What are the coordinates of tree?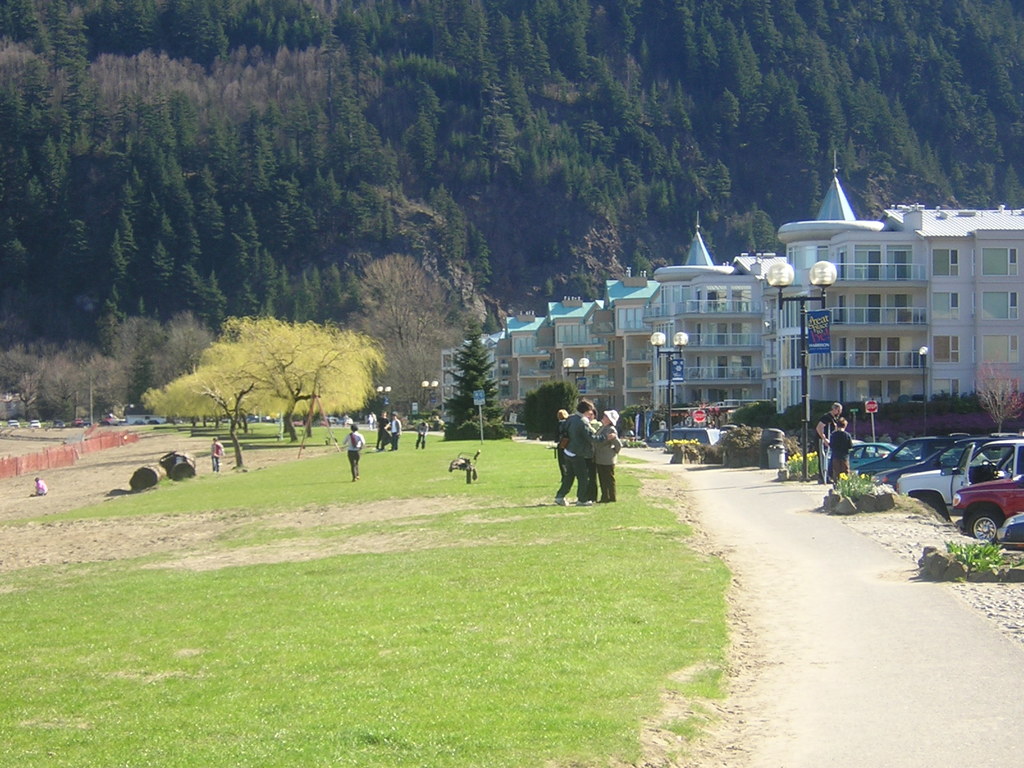
bbox(372, 255, 445, 424).
